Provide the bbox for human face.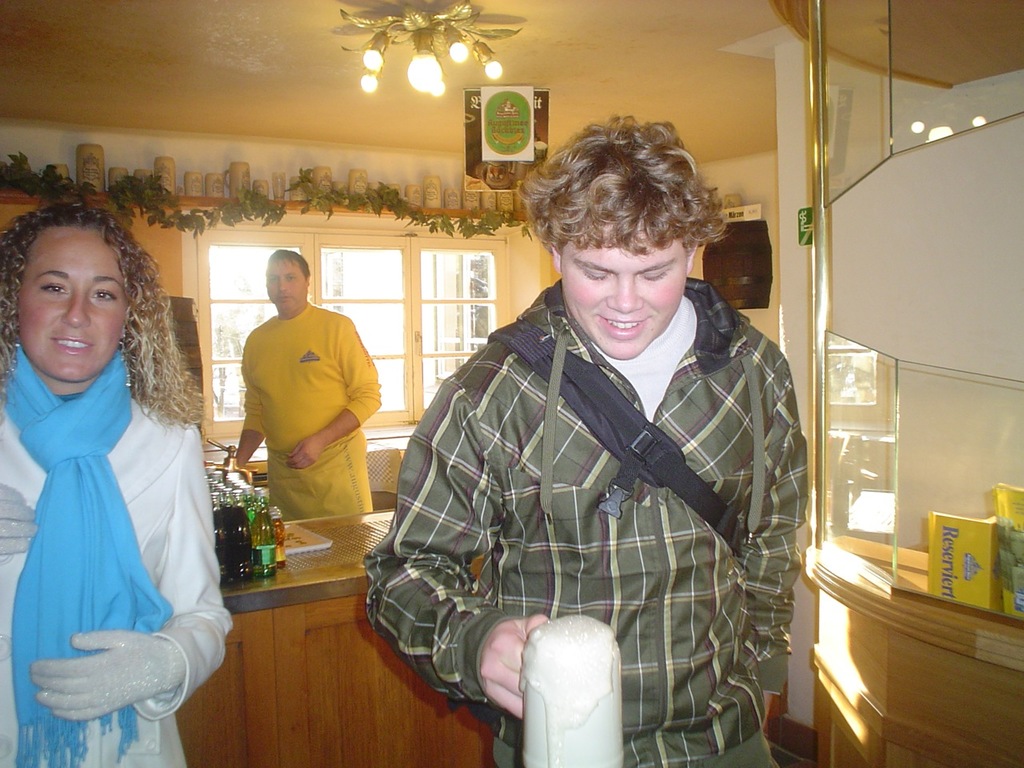
BBox(558, 240, 686, 356).
